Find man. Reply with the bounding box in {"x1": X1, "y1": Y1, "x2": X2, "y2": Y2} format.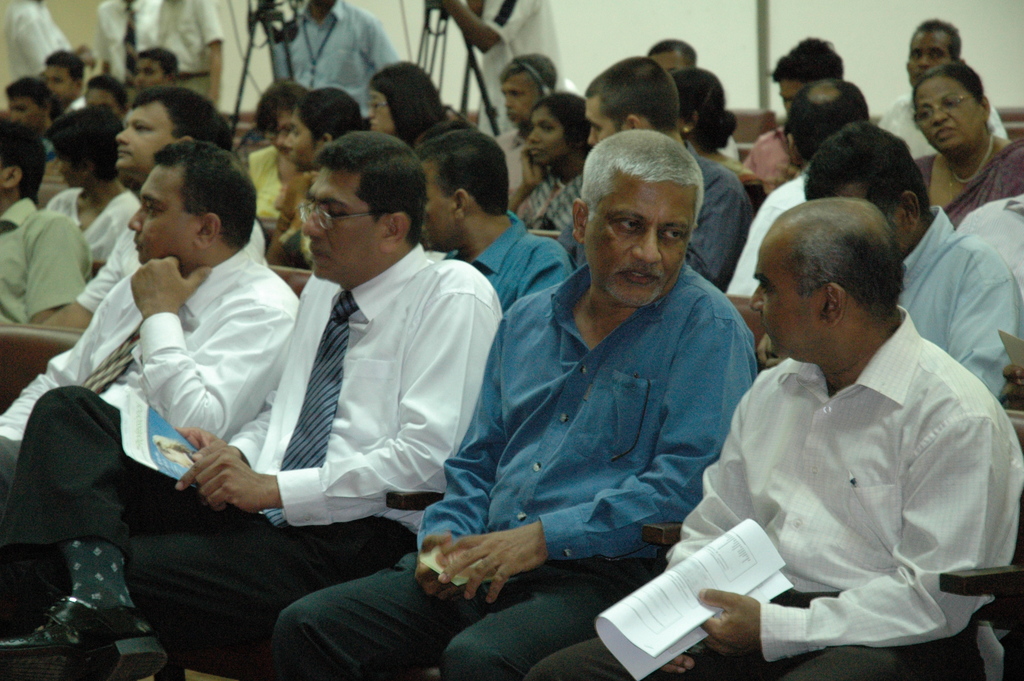
{"x1": 0, "y1": 127, "x2": 95, "y2": 326}.
